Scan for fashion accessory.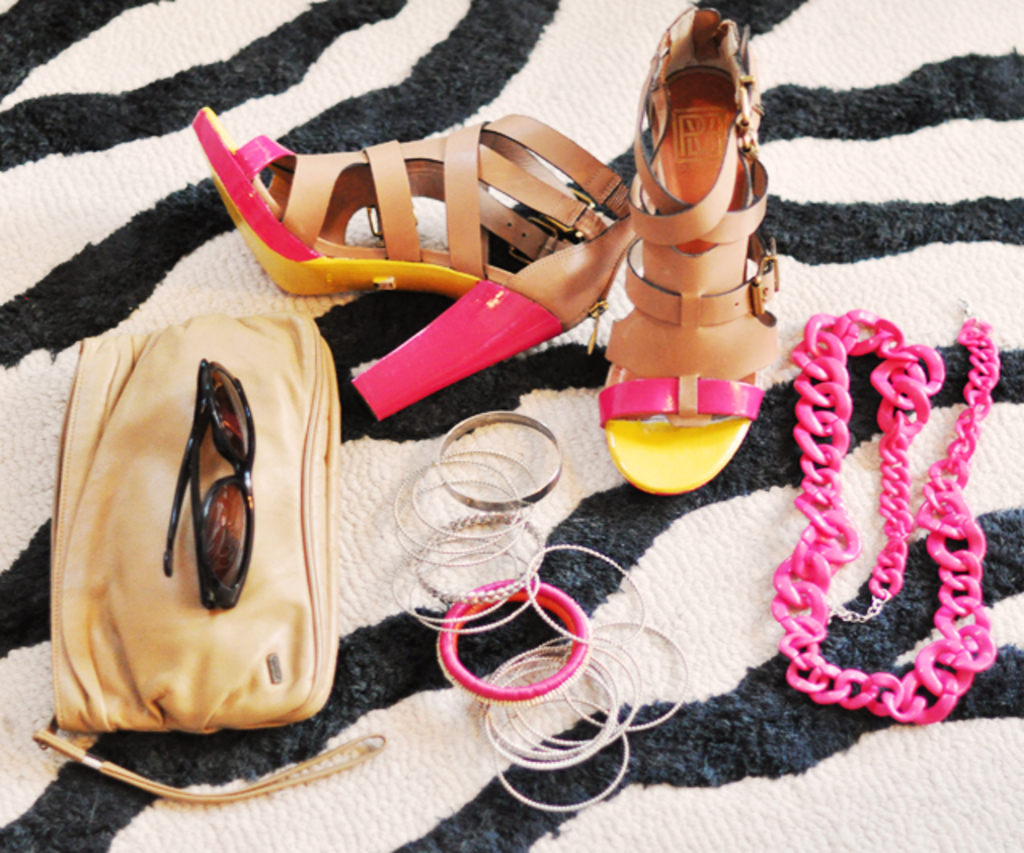
Scan result: Rect(766, 291, 1000, 727).
